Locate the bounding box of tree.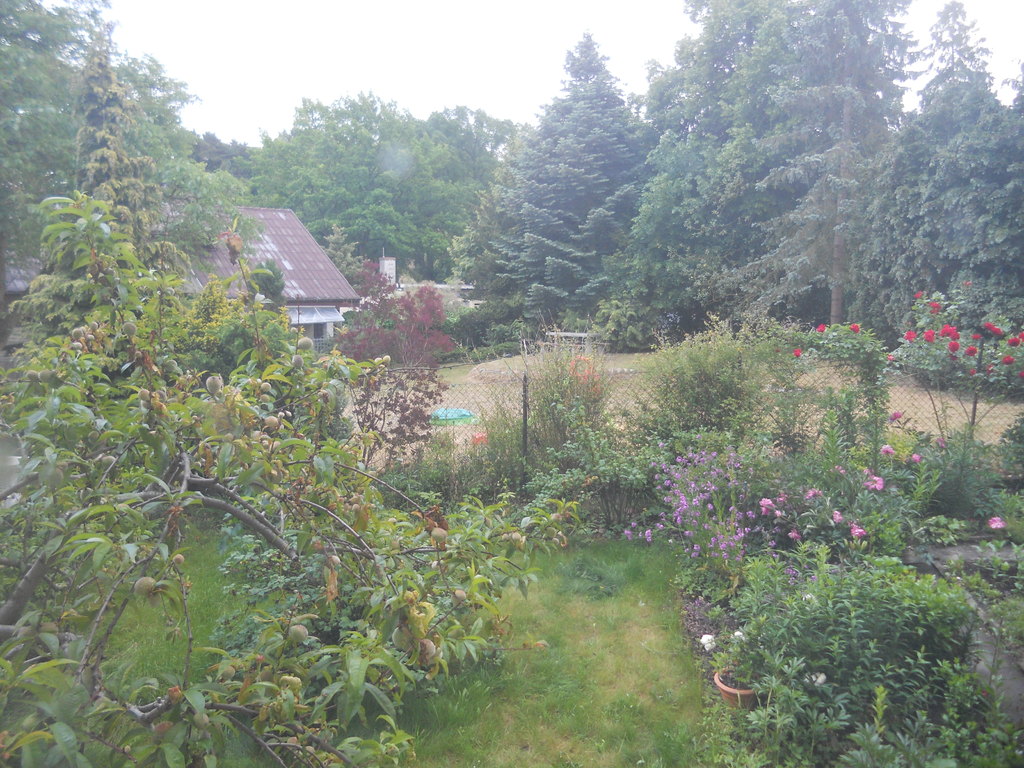
Bounding box: [335, 260, 445, 374].
